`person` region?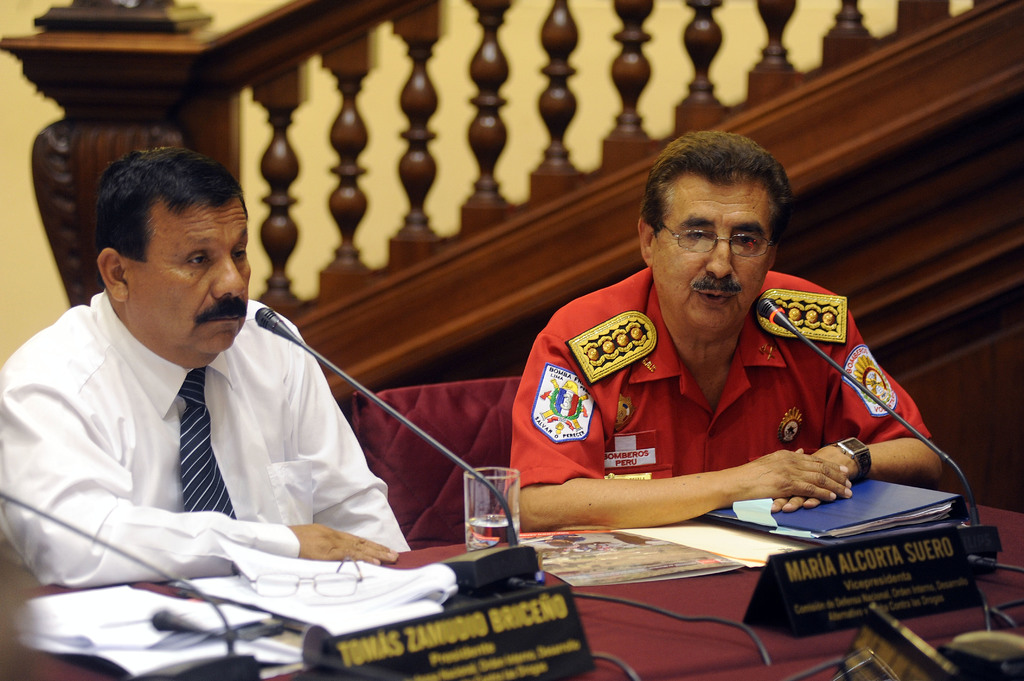
left=0, top=143, right=413, bottom=567
